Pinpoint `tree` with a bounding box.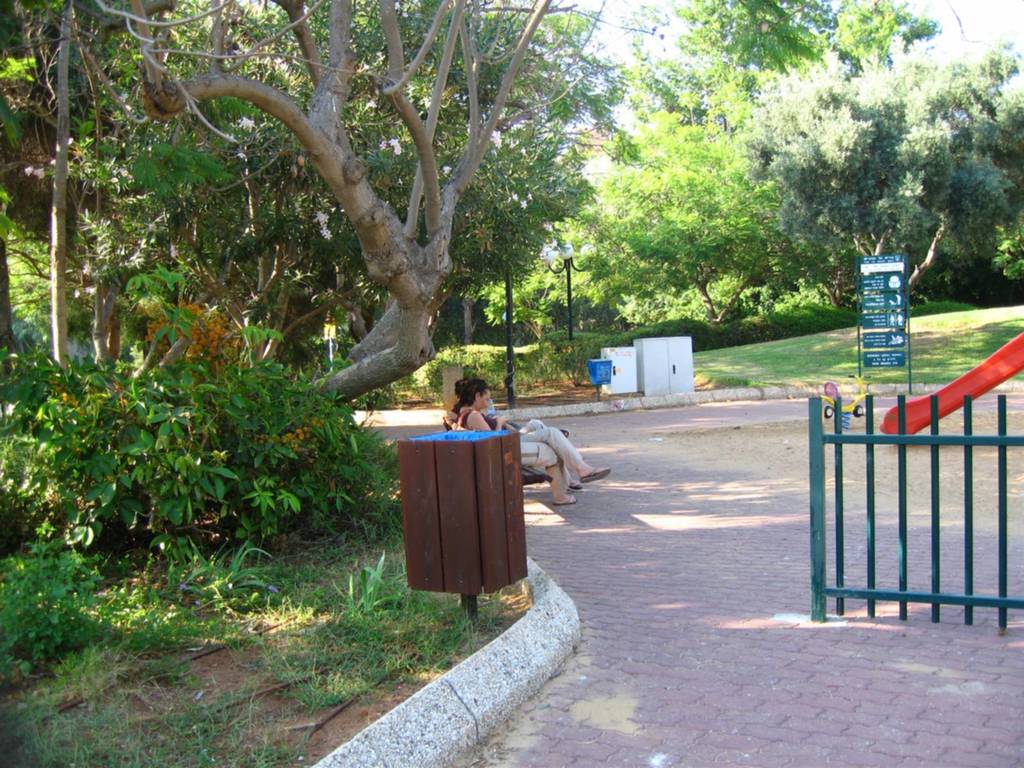
bbox(554, 68, 811, 335).
